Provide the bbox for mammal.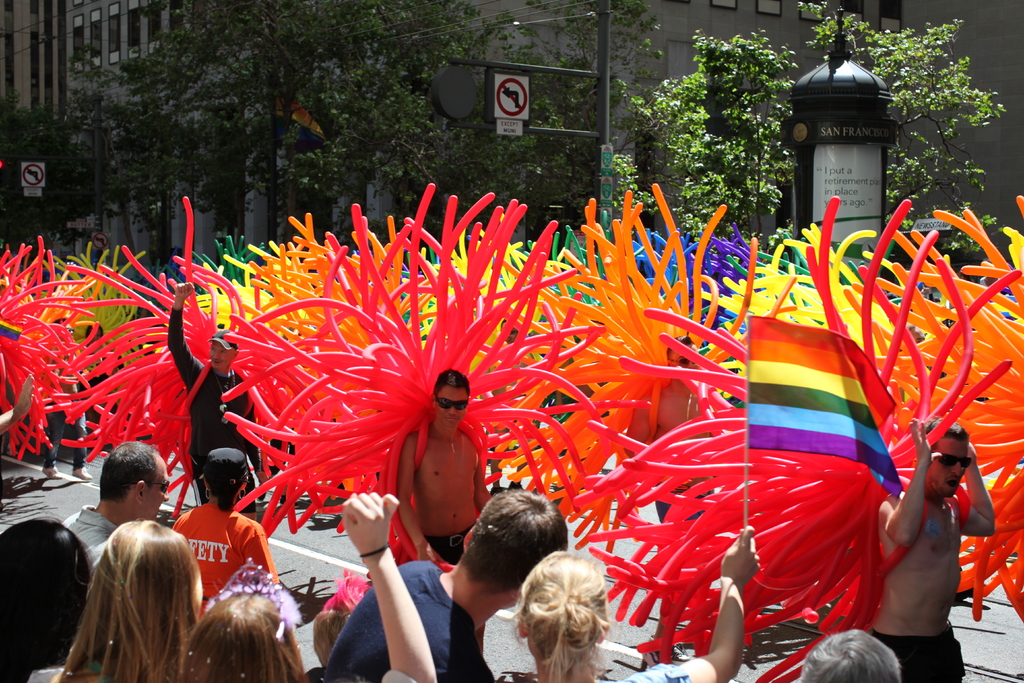
(left=870, top=409, right=996, bottom=682).
